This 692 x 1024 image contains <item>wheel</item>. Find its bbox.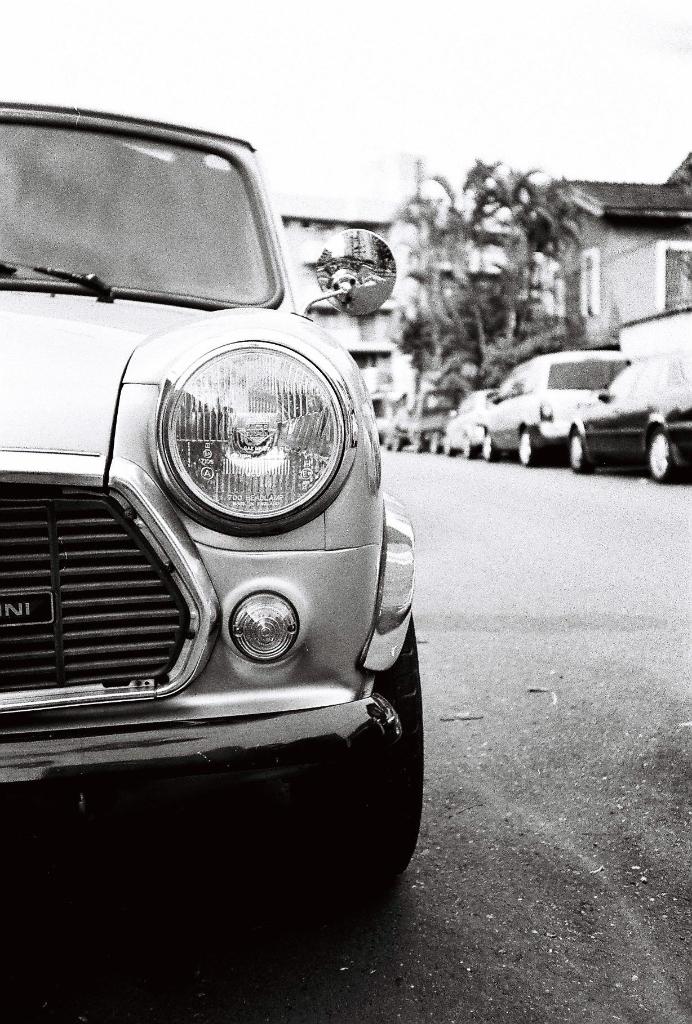
bbox(445, 436, 457, 455).
